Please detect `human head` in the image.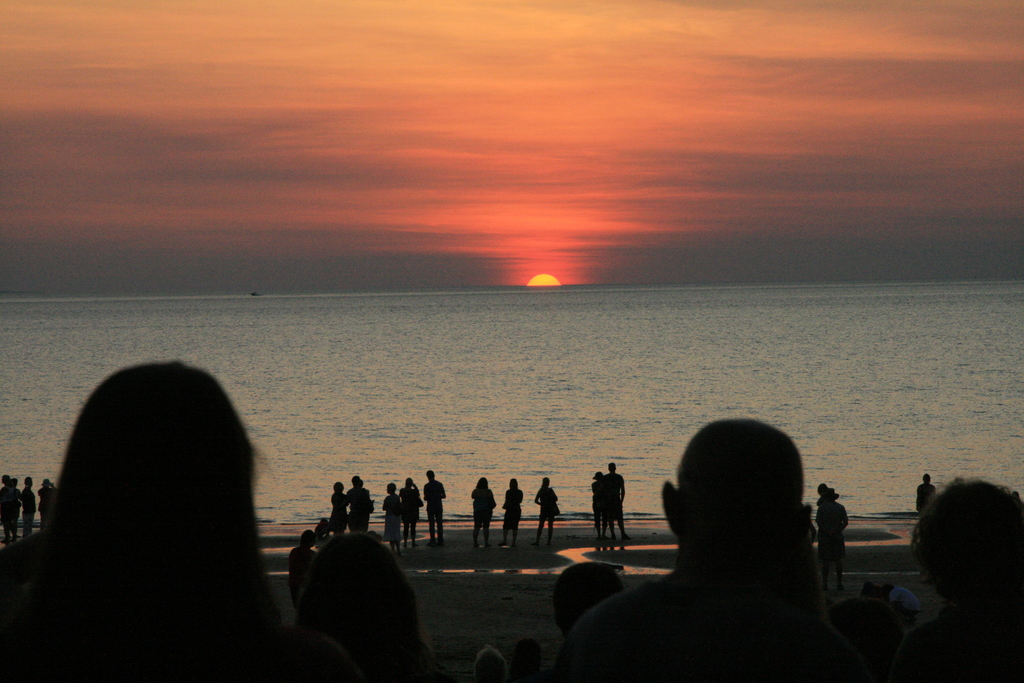
(354,477,364,488).
